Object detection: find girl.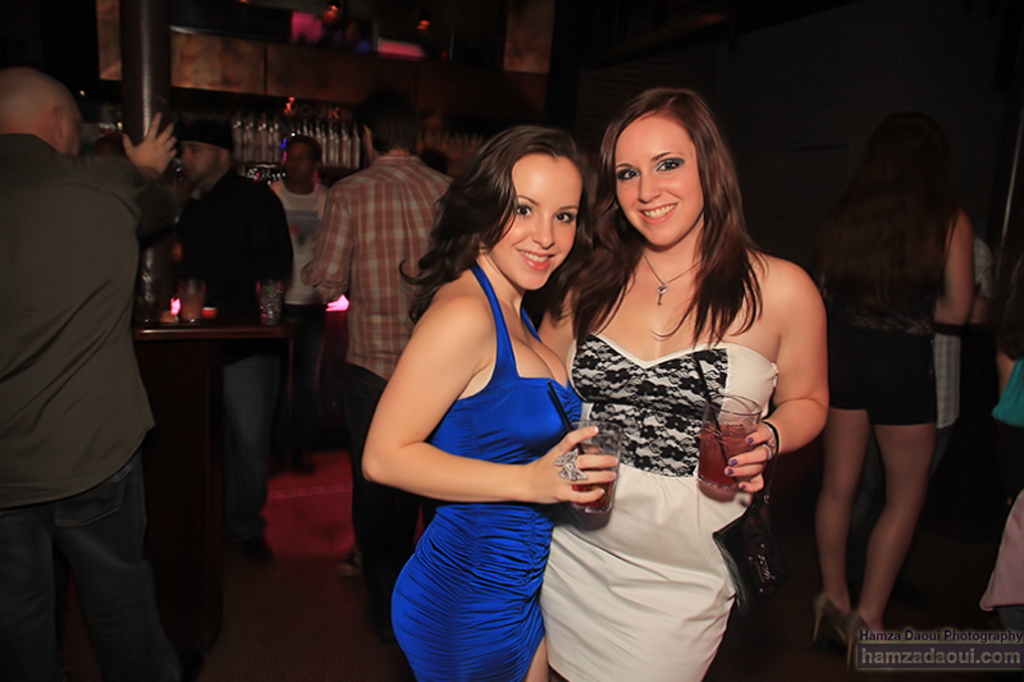
(362,119,621,681).
